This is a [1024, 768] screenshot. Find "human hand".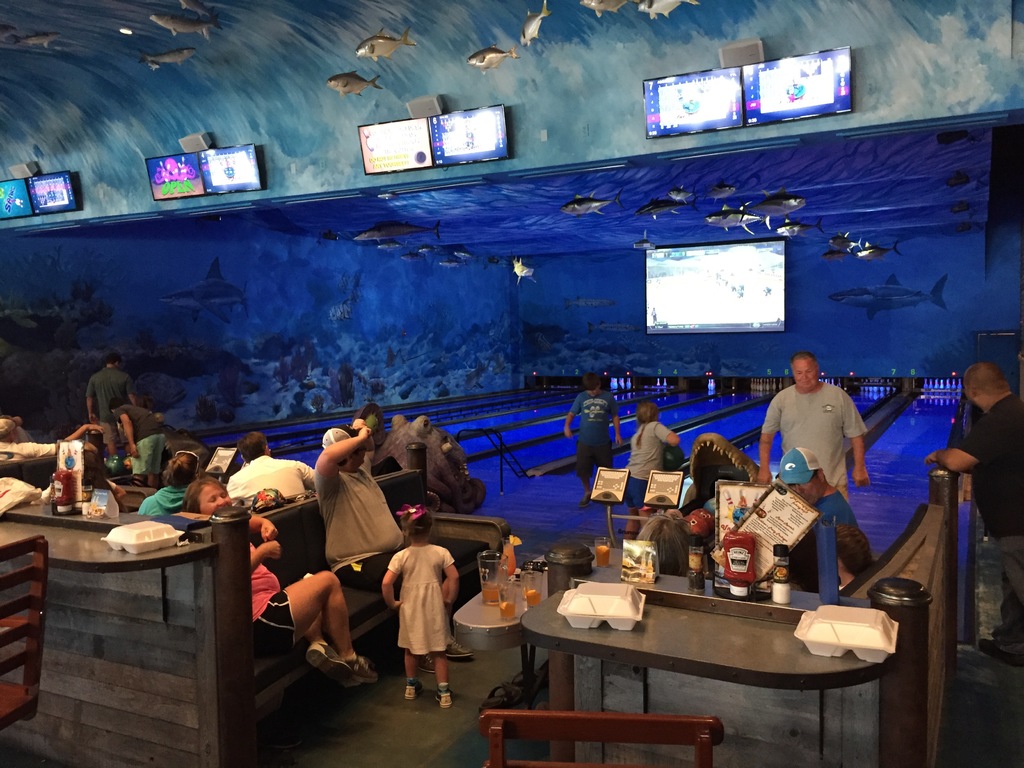
Bounding box: box(350, 419, 367, 434).
